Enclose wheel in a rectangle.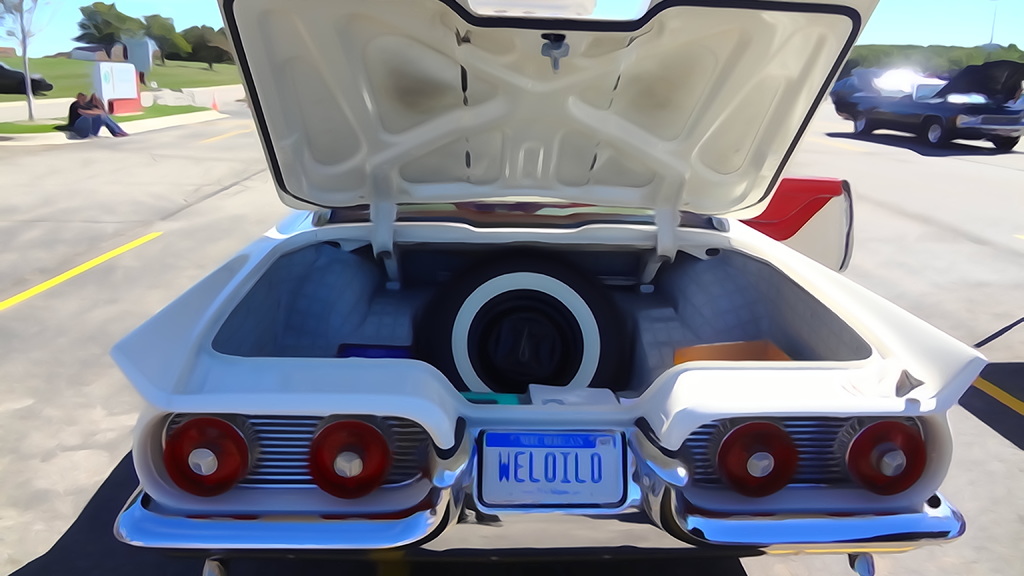
854:115:870:135.
